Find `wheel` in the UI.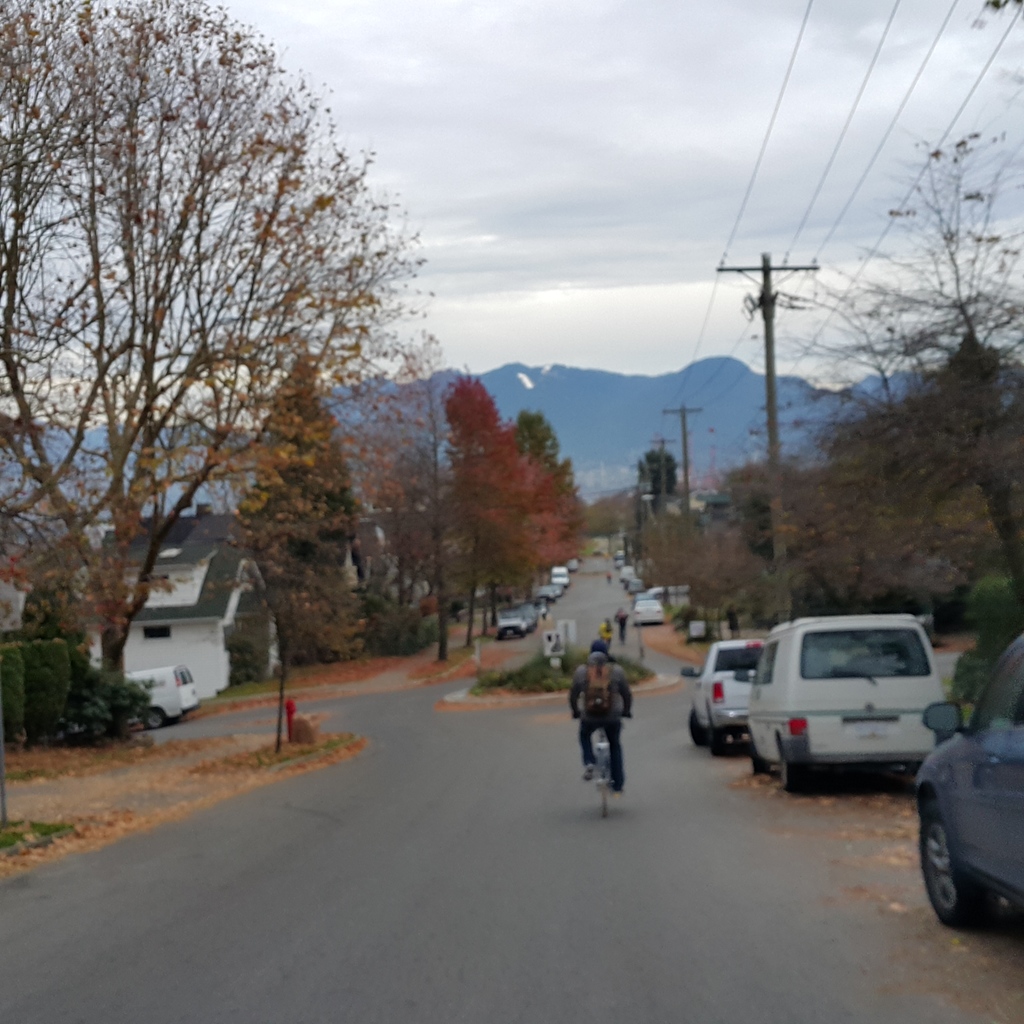
UI element at [left=689, top=708, right=710, bottom=750].
